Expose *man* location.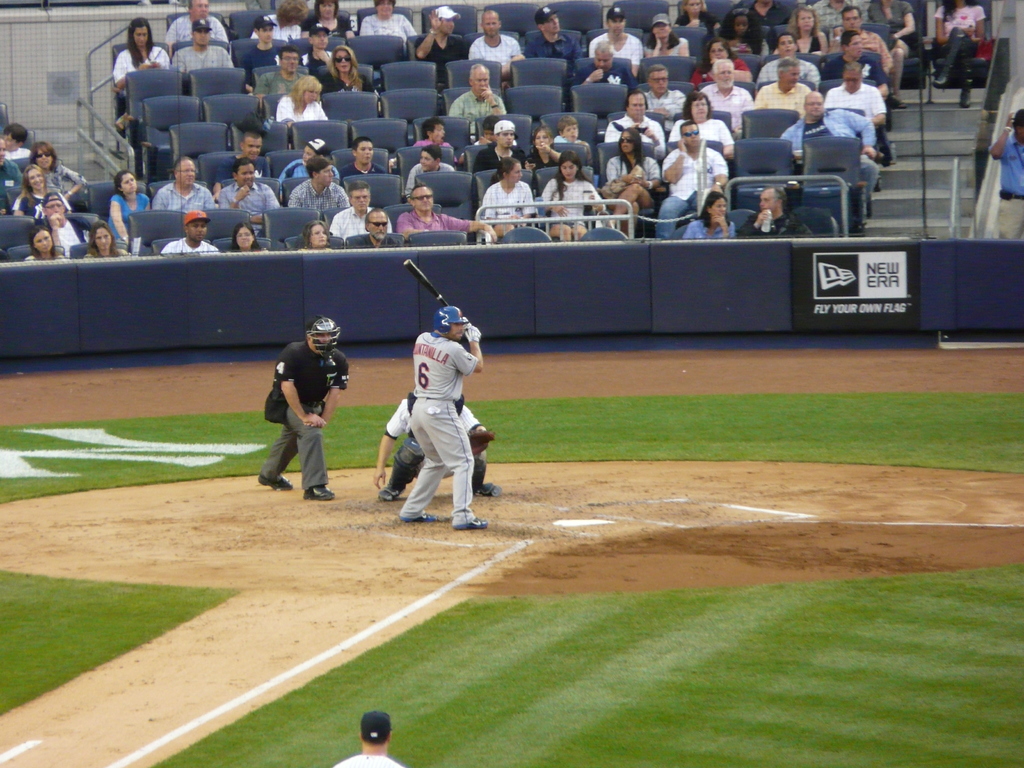
Exposed at (523,8,589,76).
